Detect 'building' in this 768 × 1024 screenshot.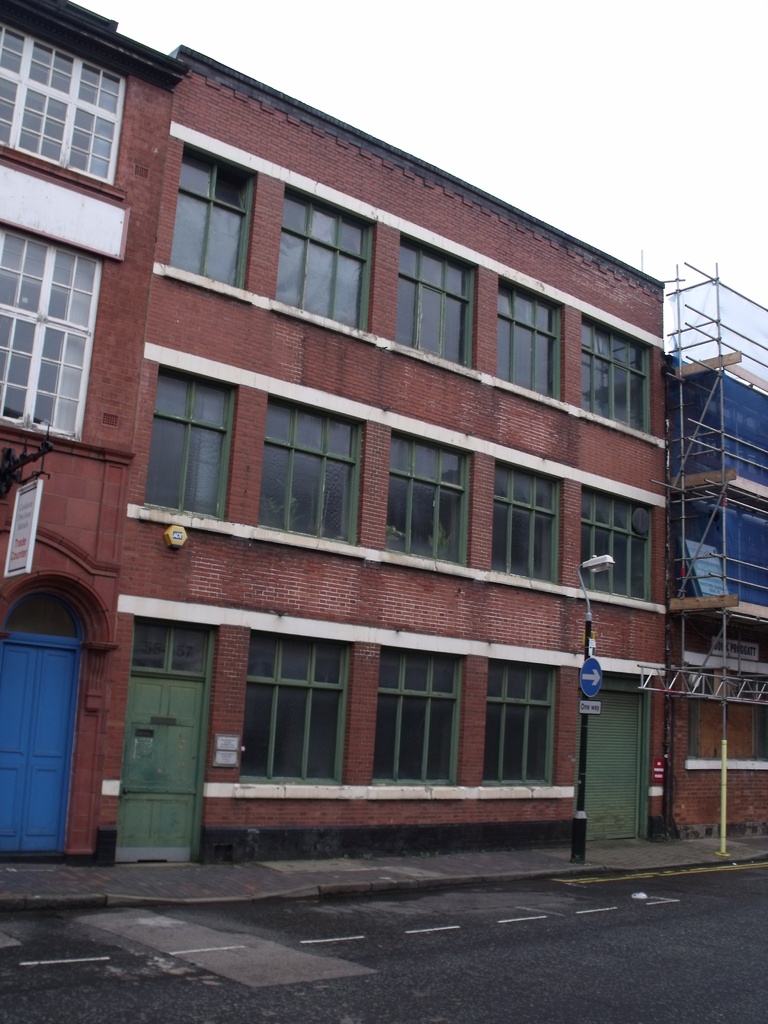
Detection: 105, 40, 666, 864.
